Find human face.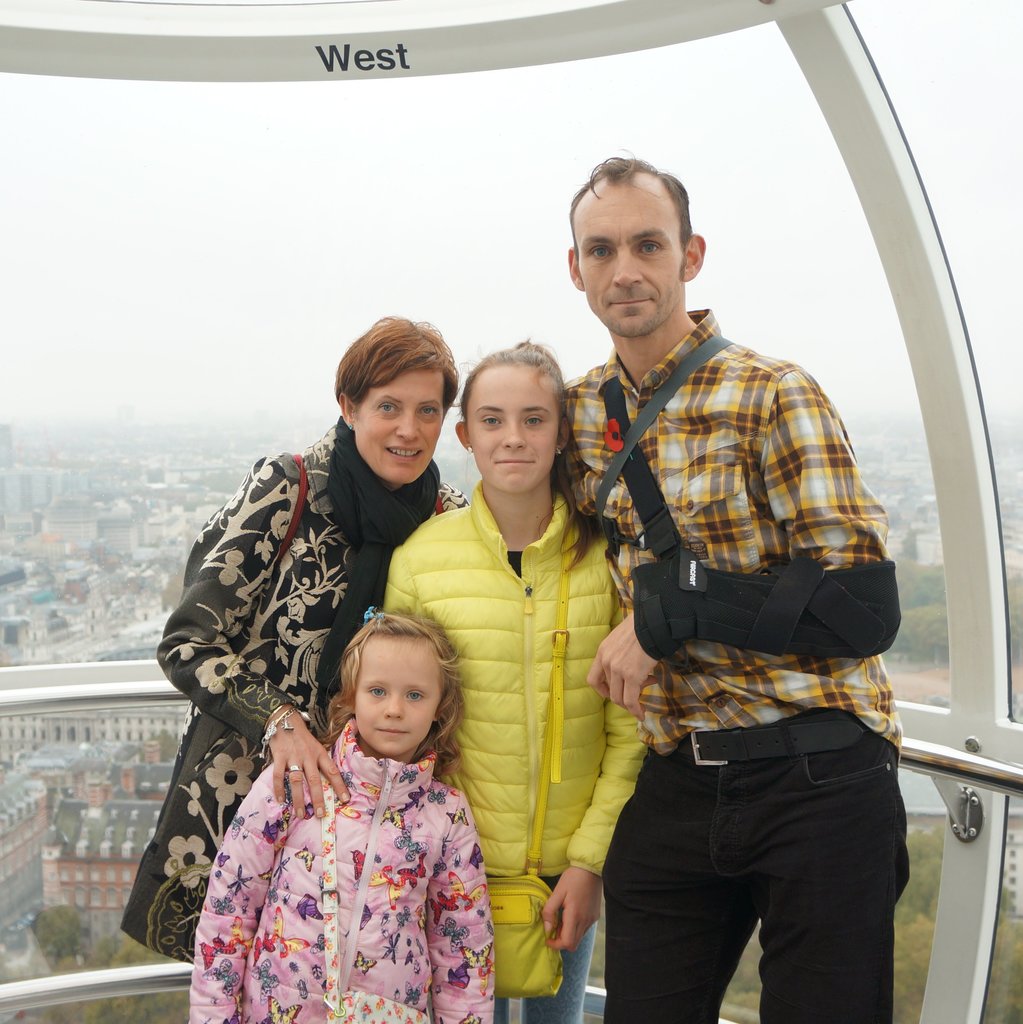
BBox(467, 370, 558, 489).
